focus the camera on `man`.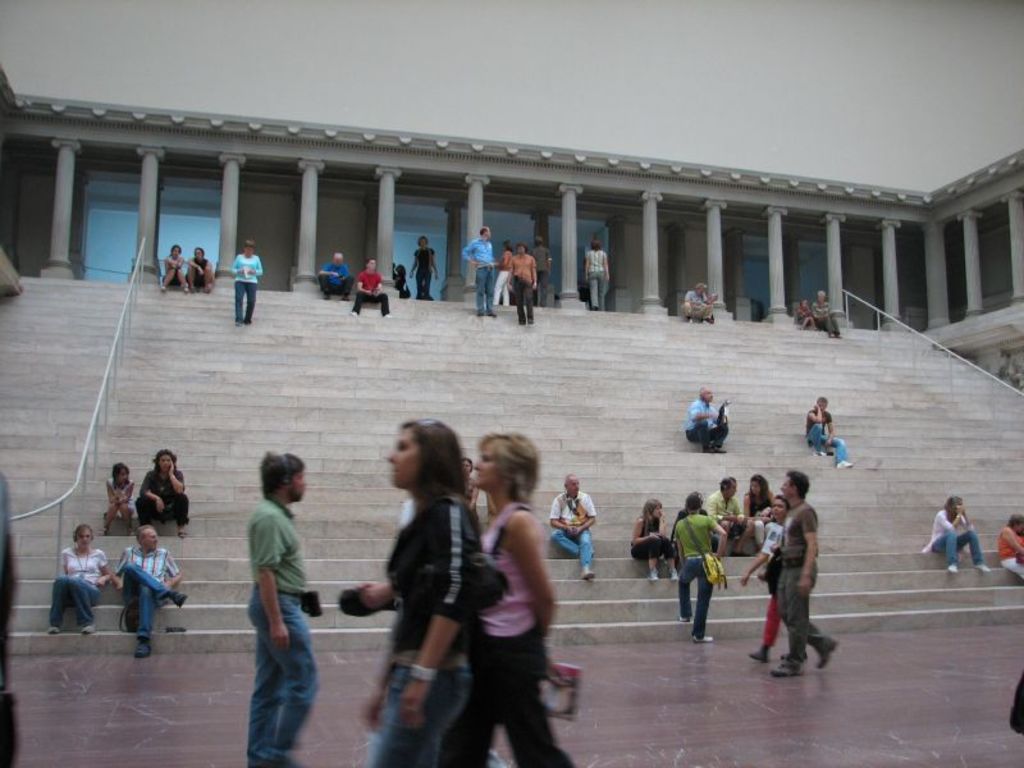
Focus region: select_region(681, 385, 731, 456).
